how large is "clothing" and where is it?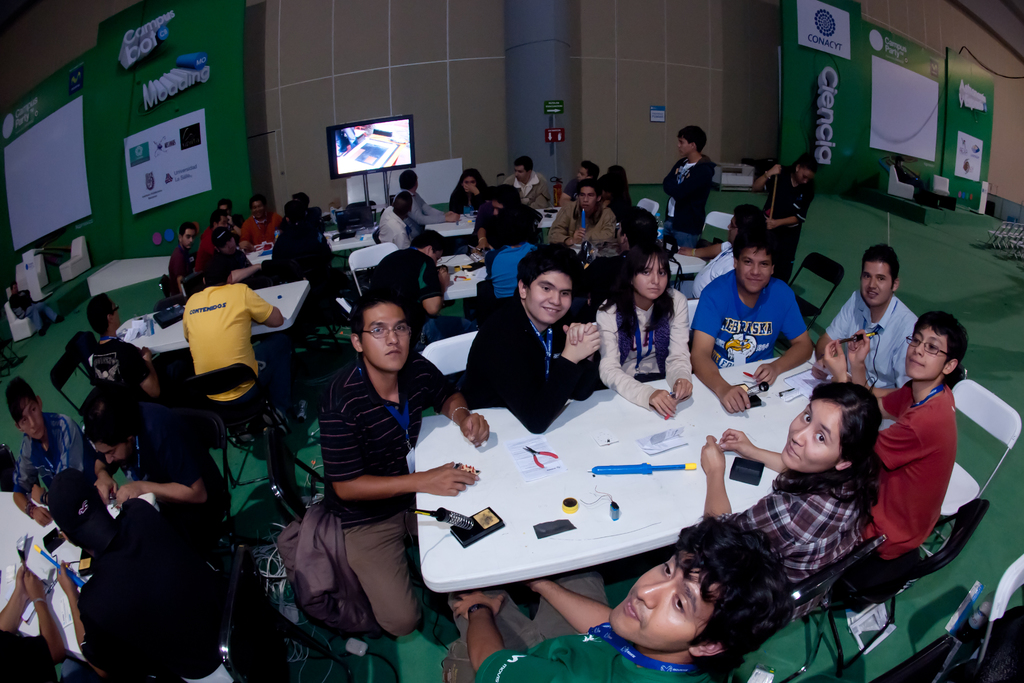
Bounding box: bbox=[177, 275, 314, 434].
